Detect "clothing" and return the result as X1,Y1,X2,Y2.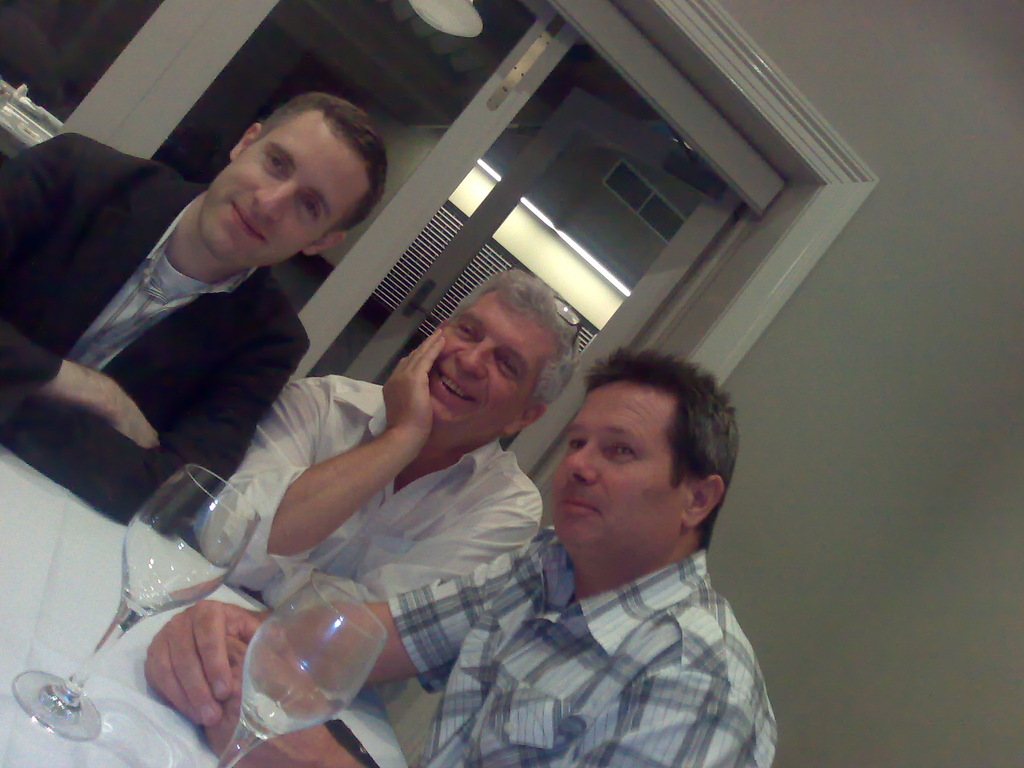
395,519,776,767.
